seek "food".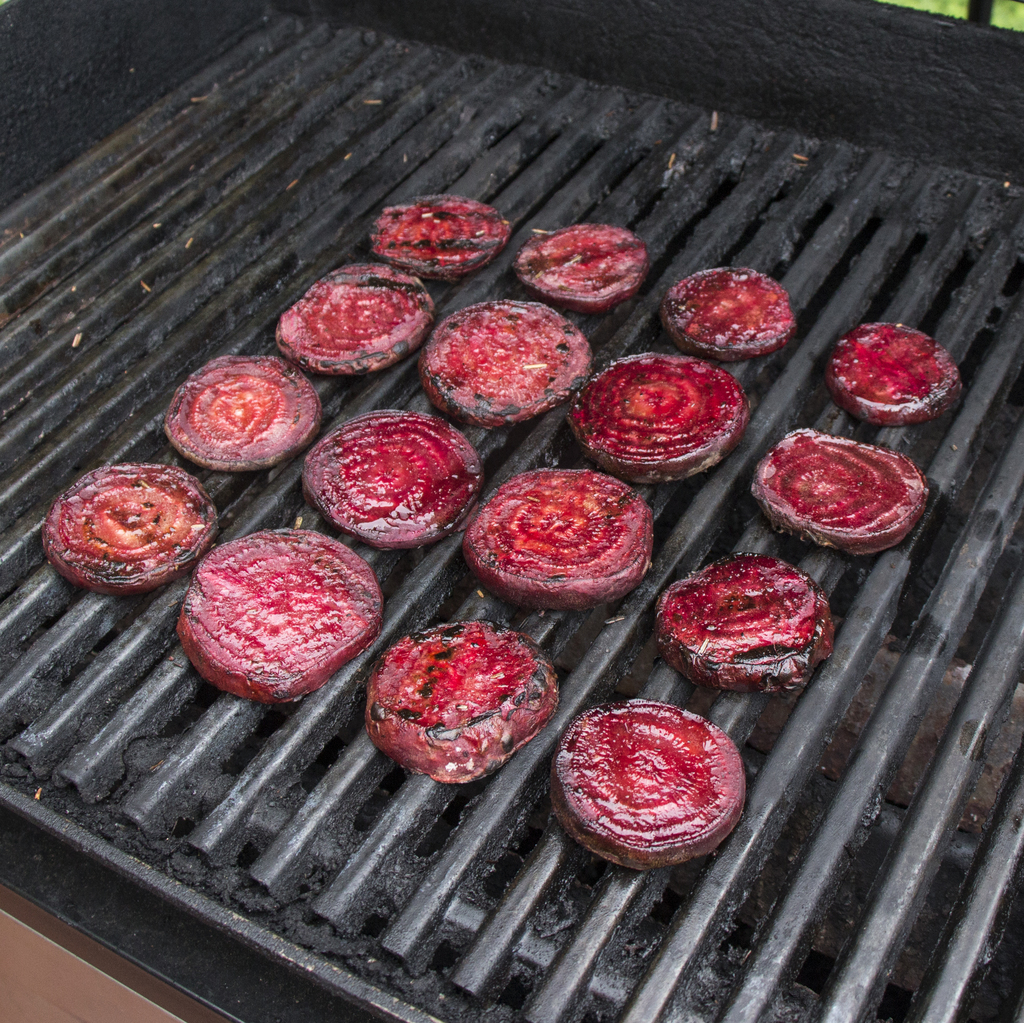
x1=462, y1=469, x2=662, y2=607.
